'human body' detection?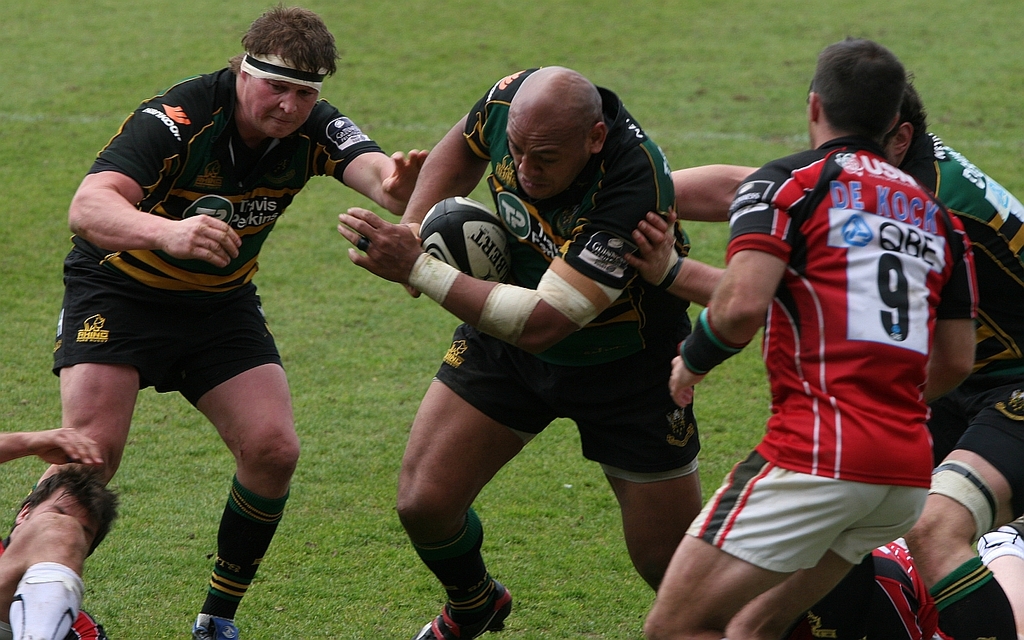
select_region(54, 2, 428, 639)
